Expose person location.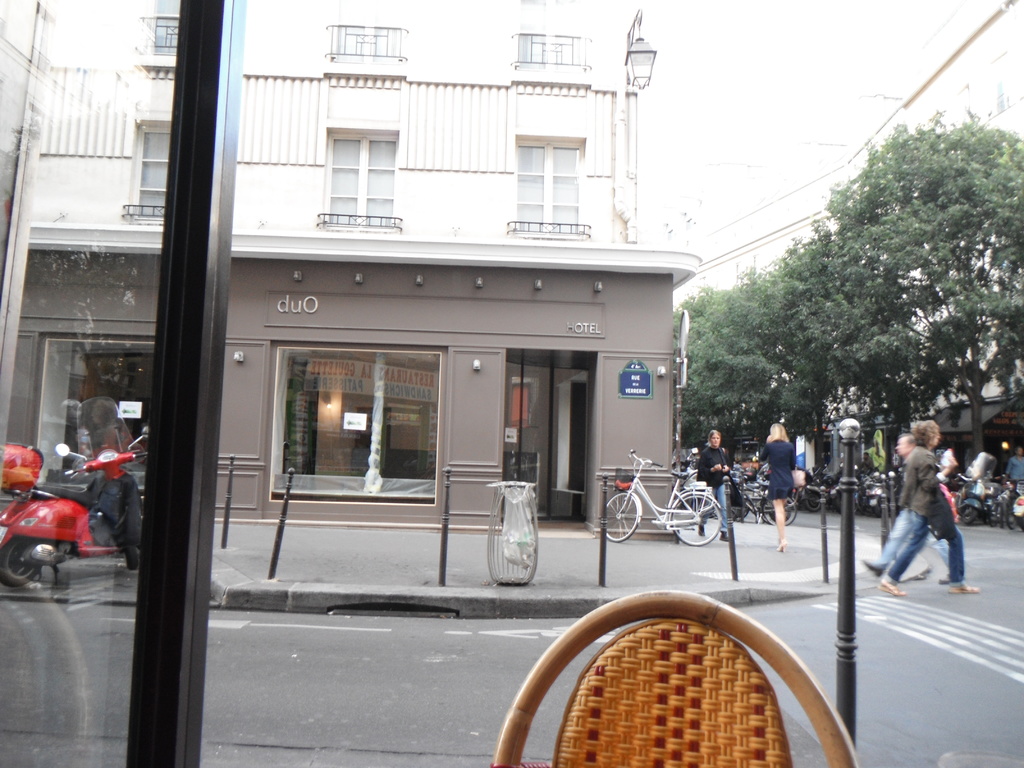
Exposed at box(862, 431, 923, 579).
